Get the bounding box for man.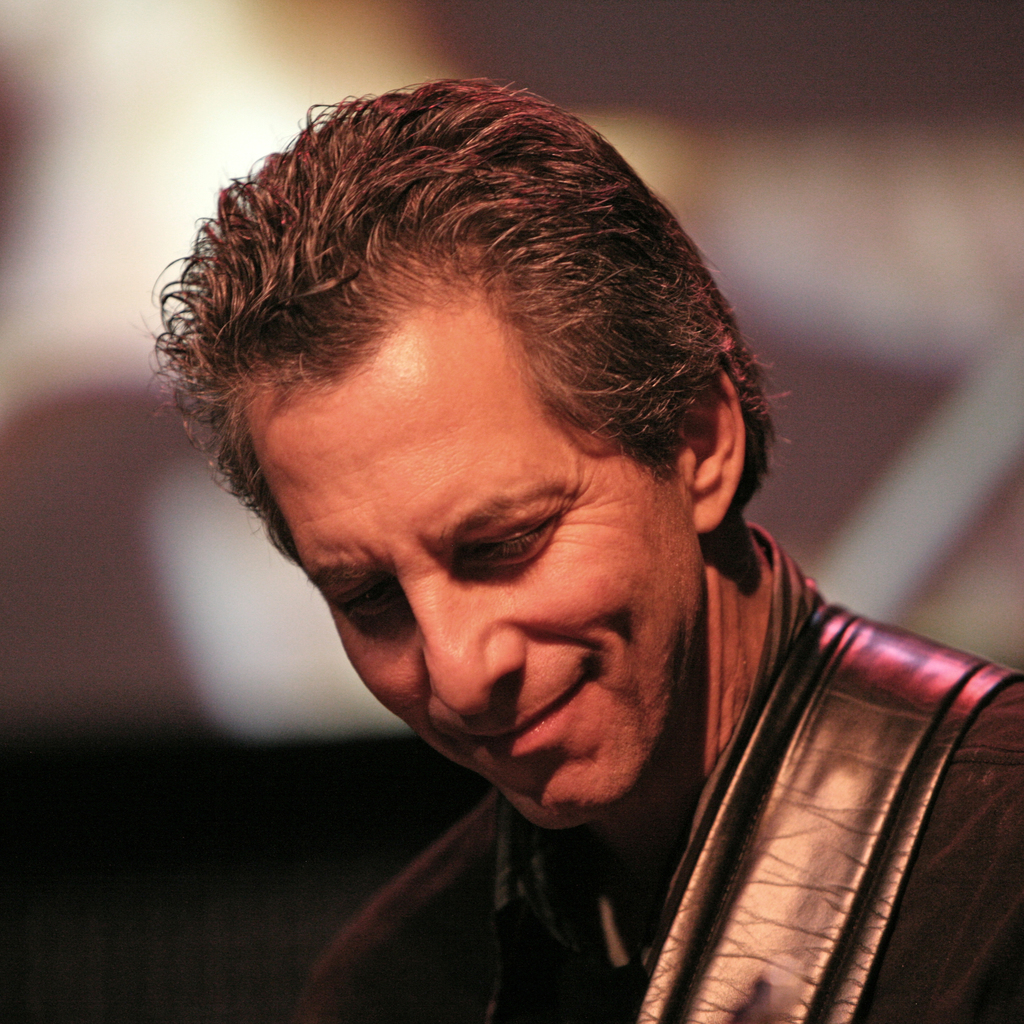
box(82, 75, 1018, 1023).
